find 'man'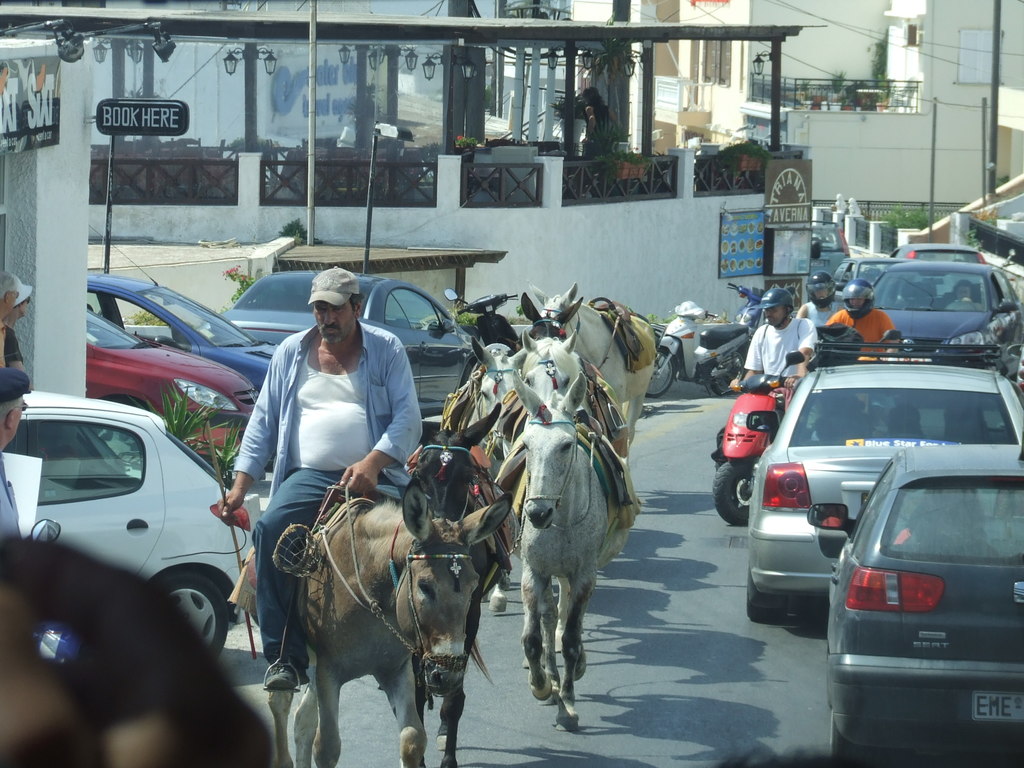
0/362/29/541
